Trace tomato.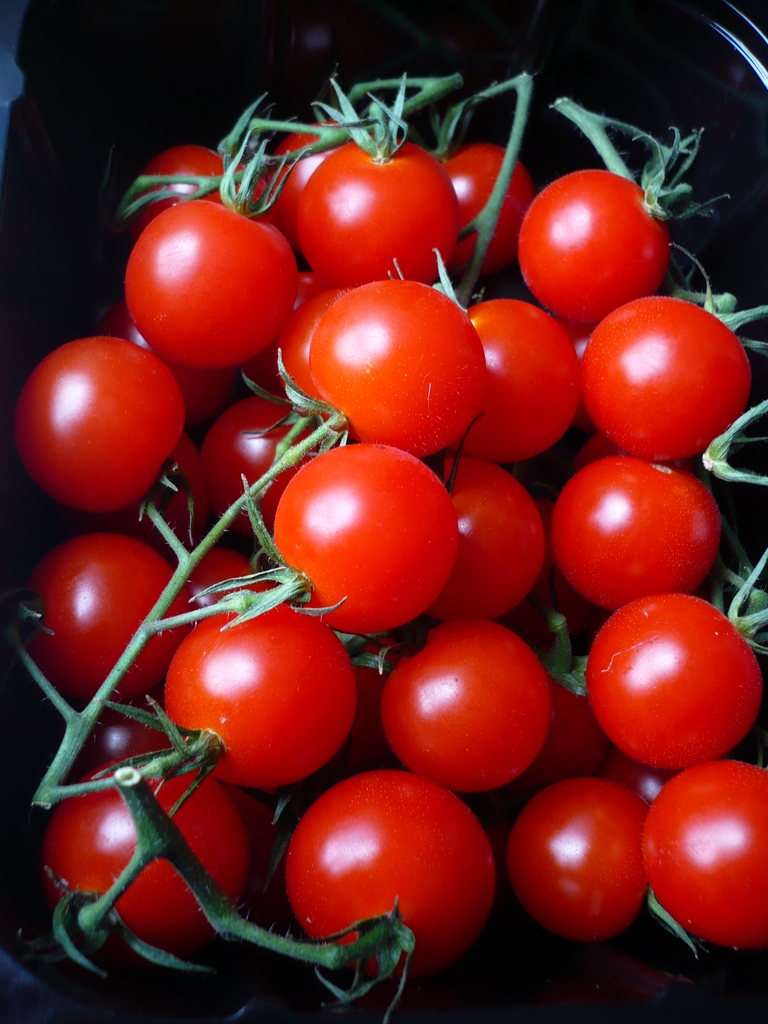
Traced to (left=32, top=547, right=184, bottom=700).
